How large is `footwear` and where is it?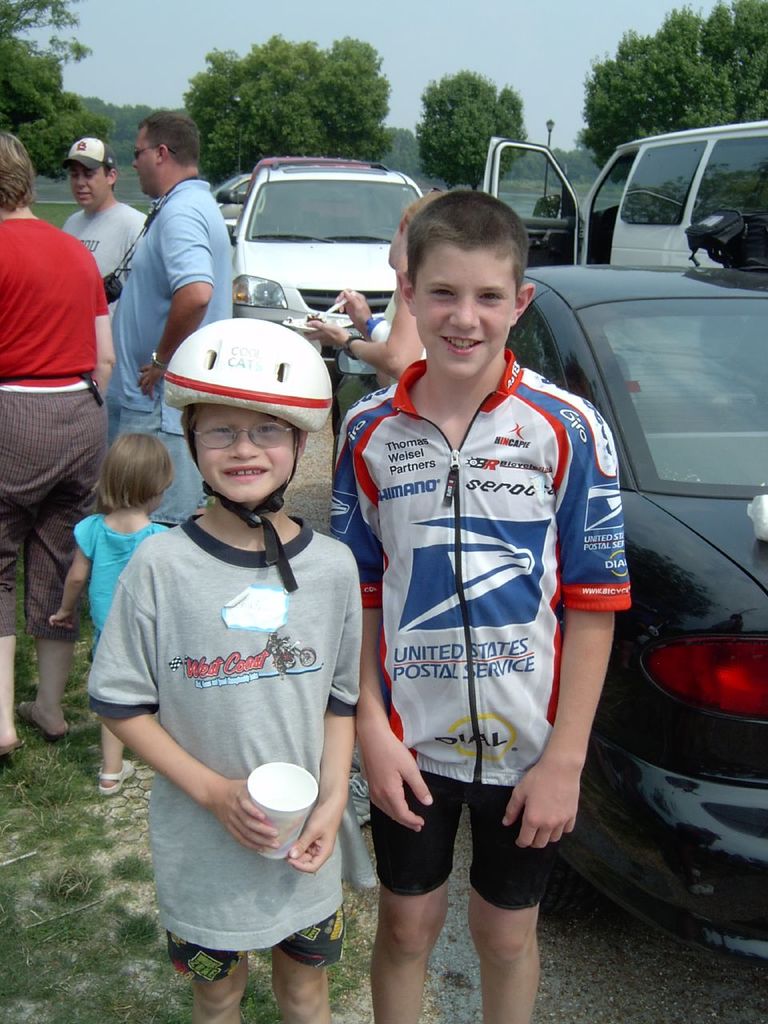
Bounding box: left=98, top=755, right=135, bottom=801.
